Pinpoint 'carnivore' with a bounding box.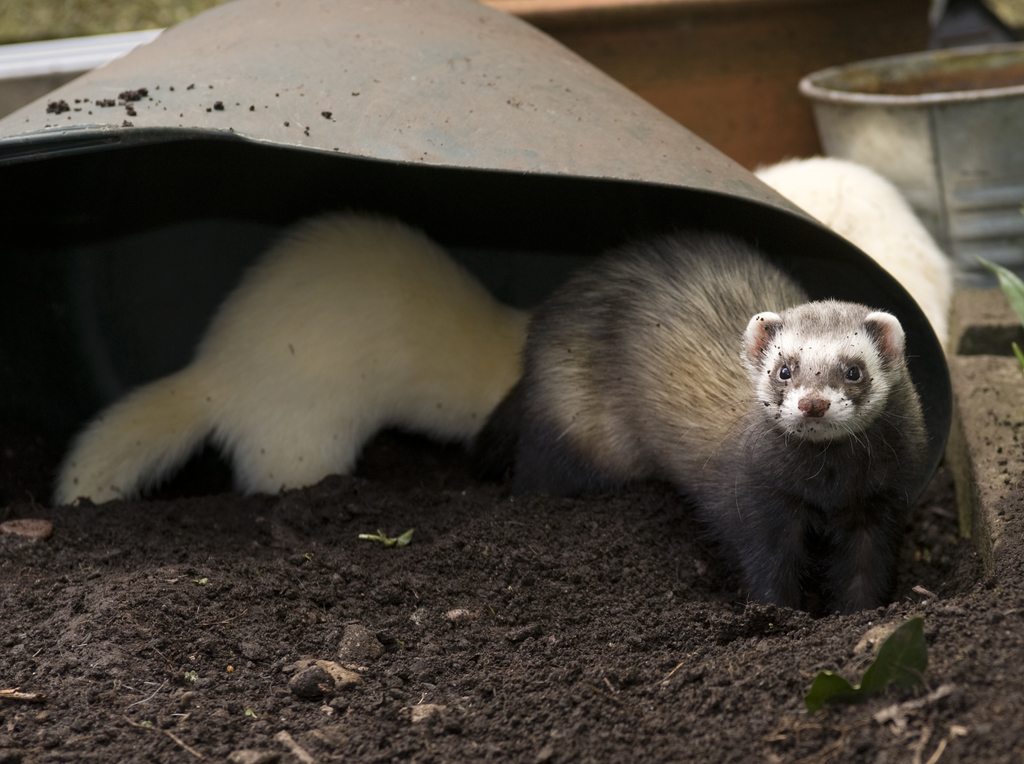
detection(500, 218, 953, 619).
